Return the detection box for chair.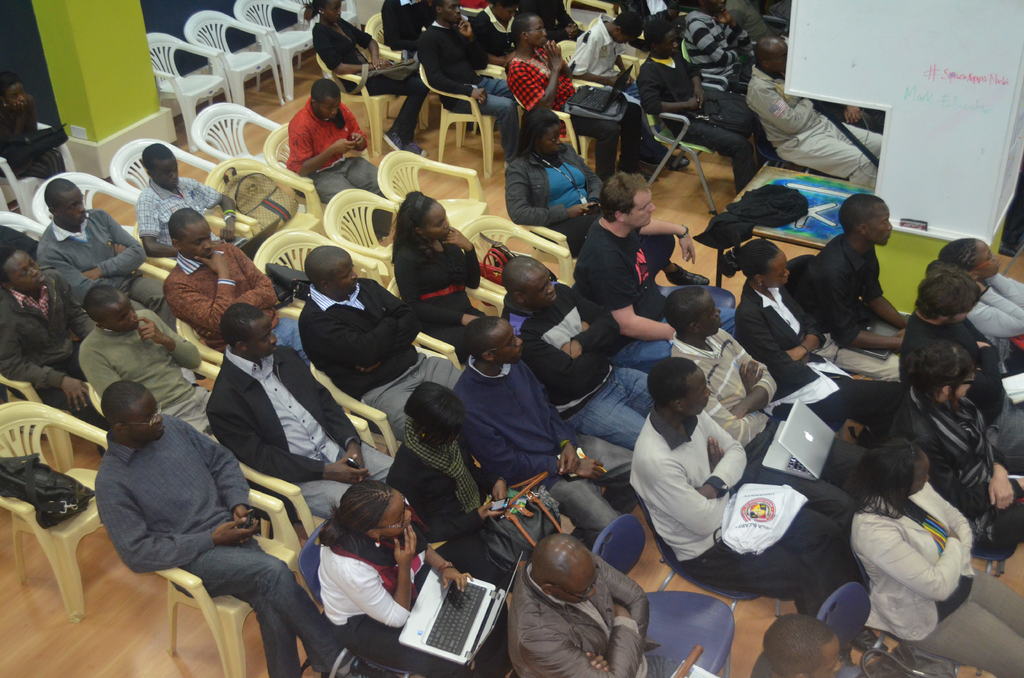
select_region(0, 213, 51, 244).
